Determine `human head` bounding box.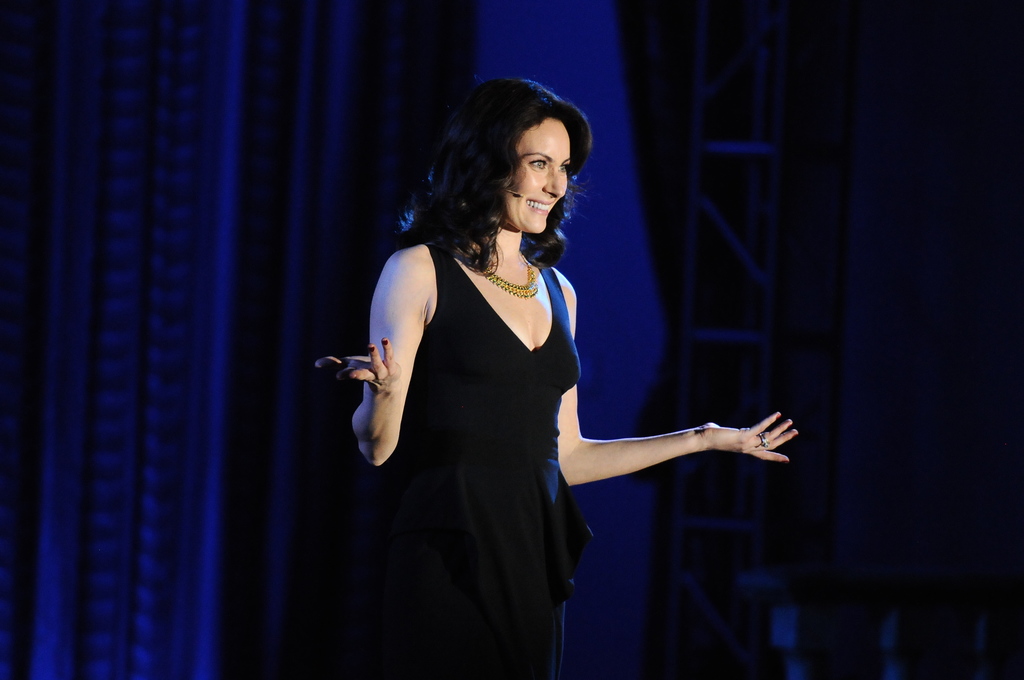
Determined: box(396, 76, 586, 273).
